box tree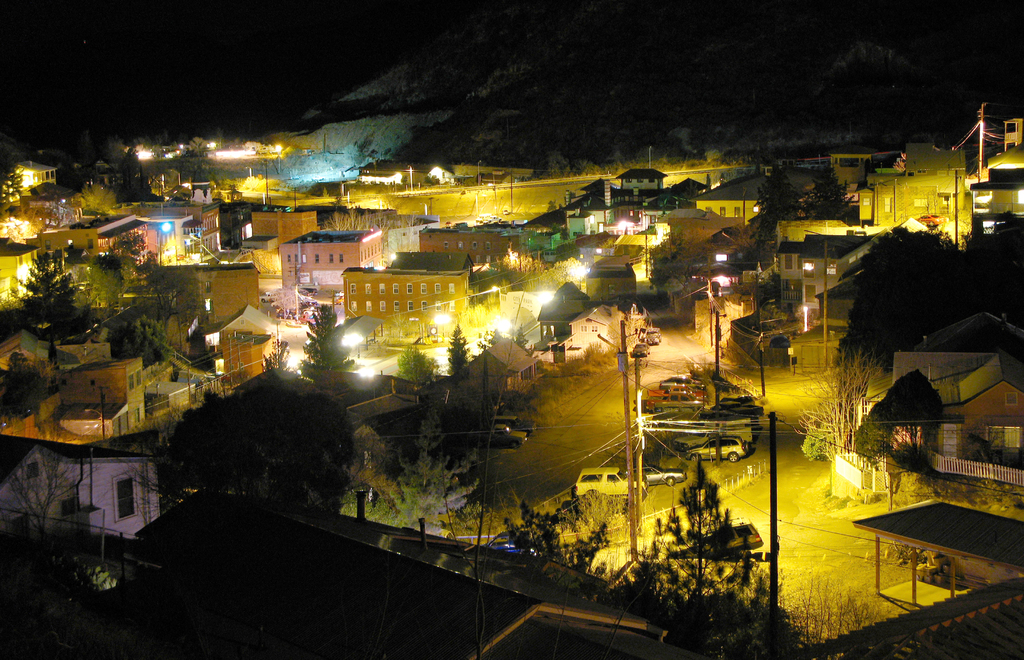
pyautogui.locateOnScreen(48, 156, 86, 196)
